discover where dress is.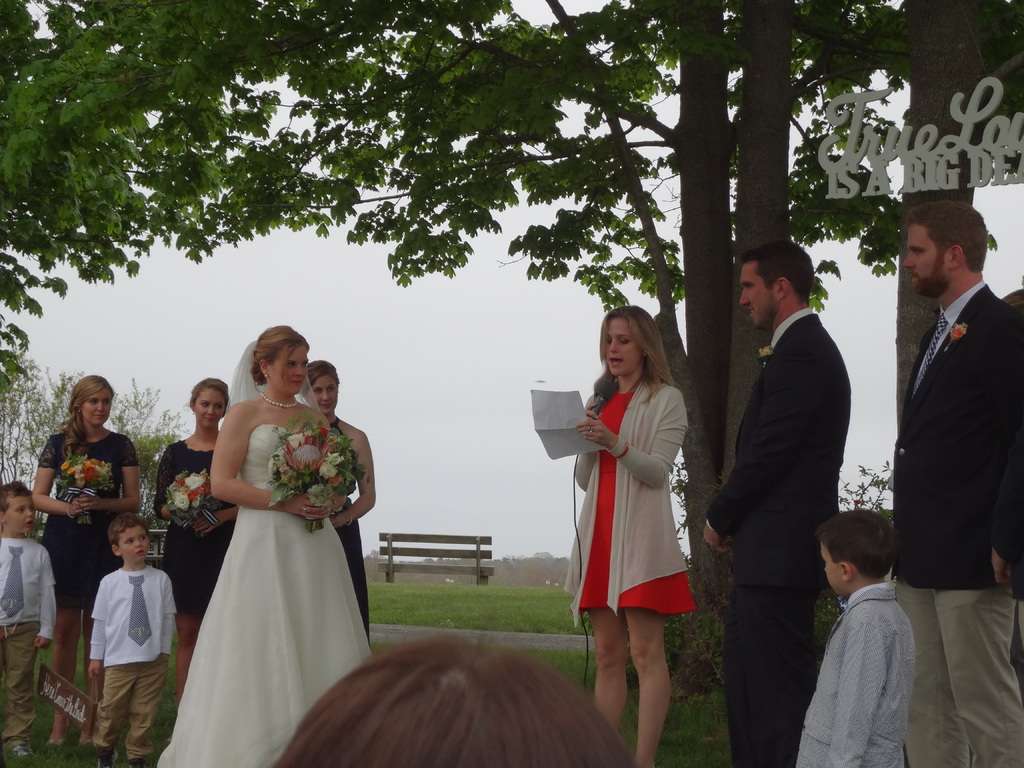
Discovered at crop(154, 425, 372, 767).
